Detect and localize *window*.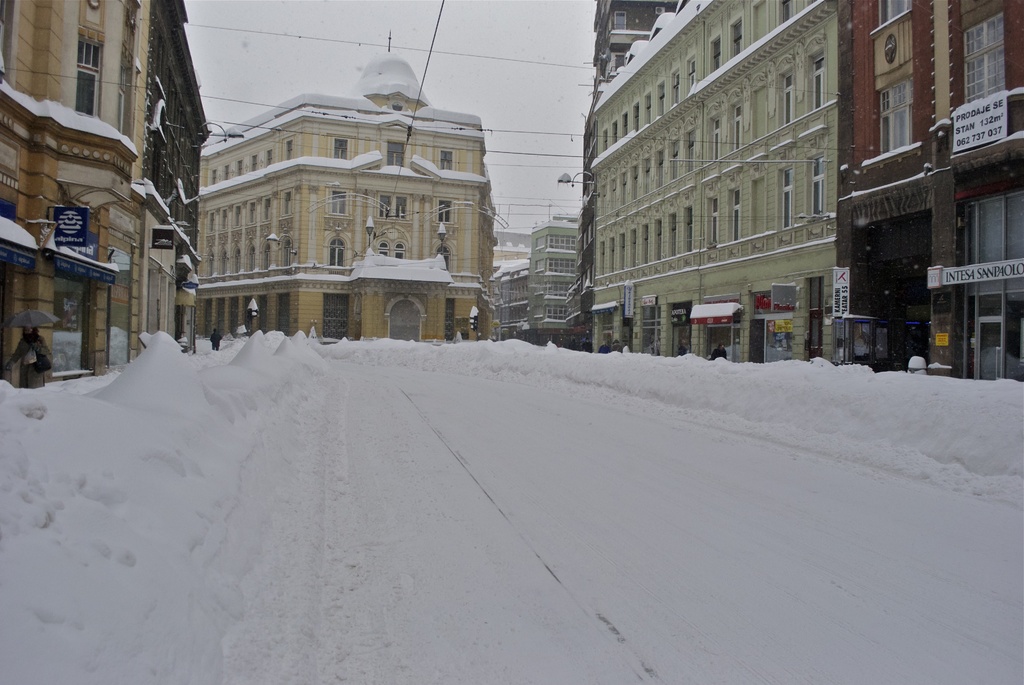
Localized at crop(331, 191, 349, 217).
